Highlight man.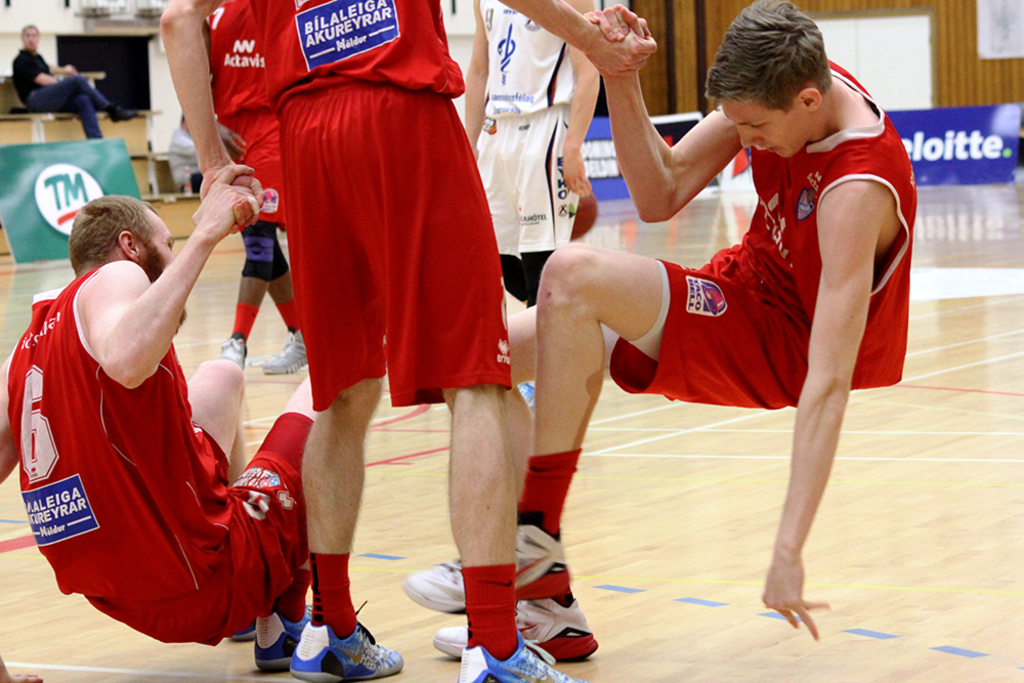
Highlighted region: region(6, 9, 139, 154).
